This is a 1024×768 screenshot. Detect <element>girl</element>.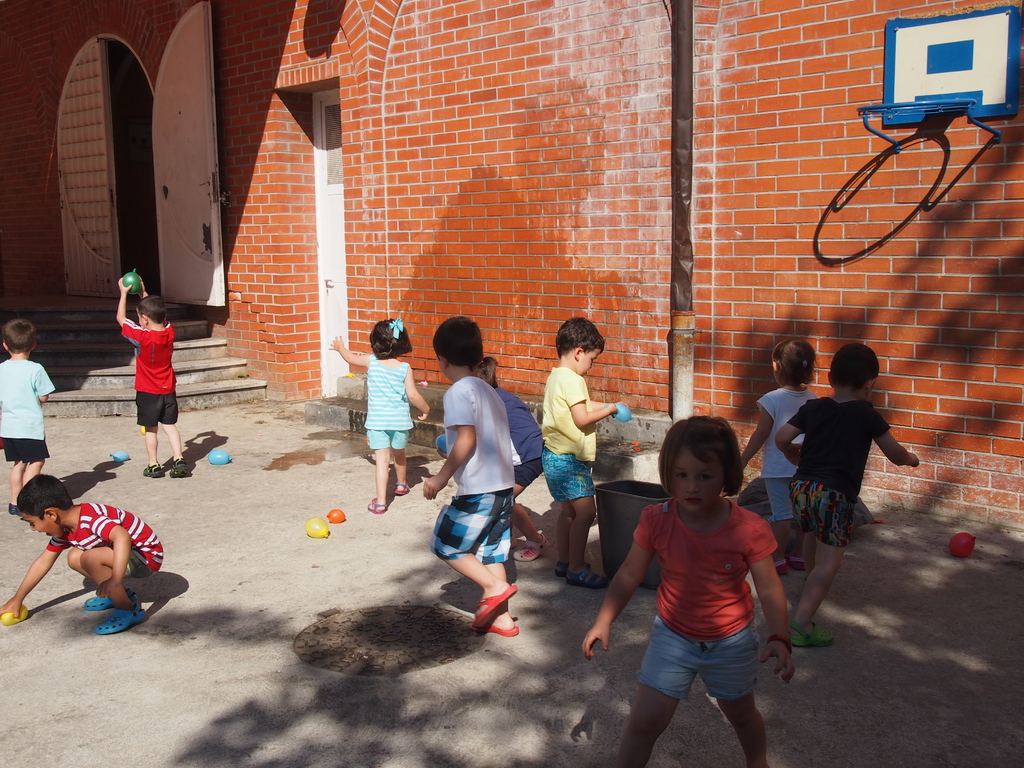
[329,317,430,513].
